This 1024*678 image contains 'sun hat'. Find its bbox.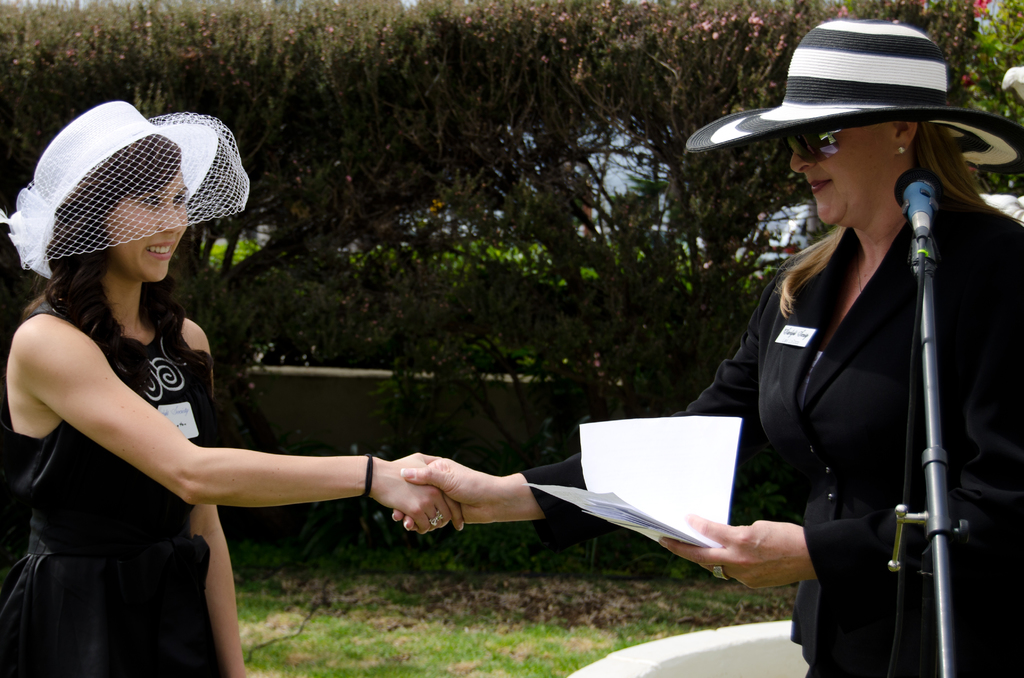
0 99 255 278.
